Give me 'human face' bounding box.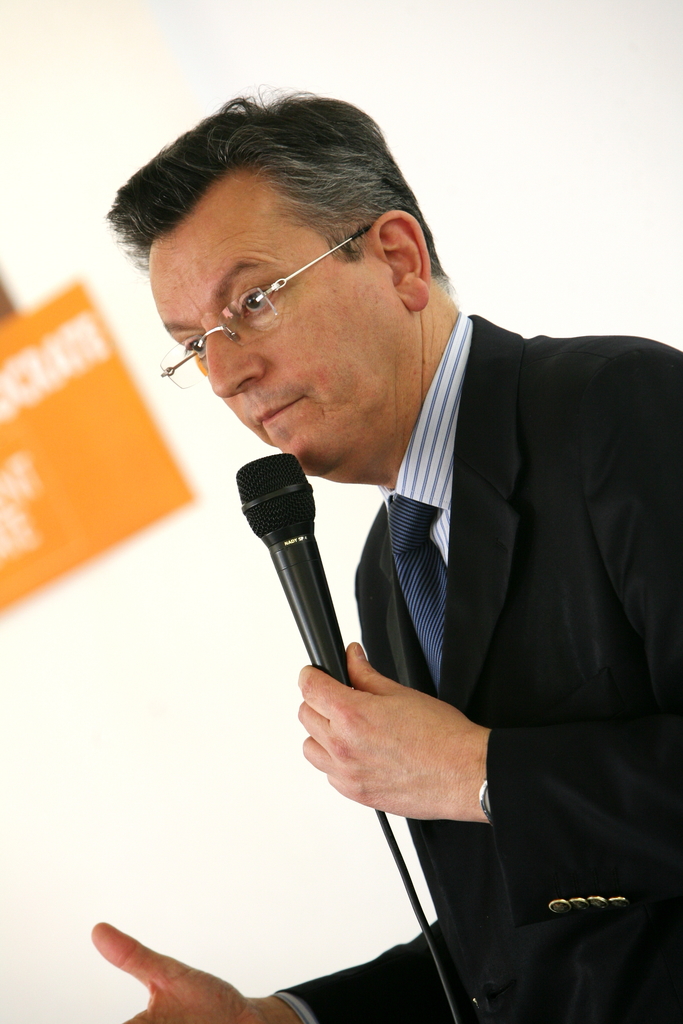
box(145, 241, 397, 476).
